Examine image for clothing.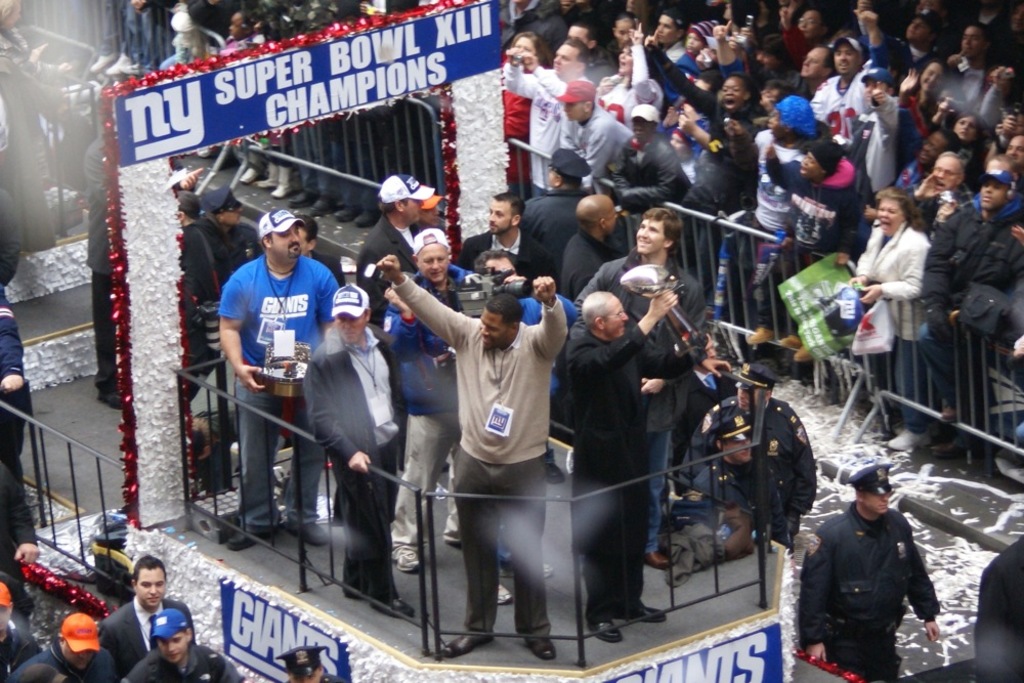
Examination result: 973,535,1023,682.
